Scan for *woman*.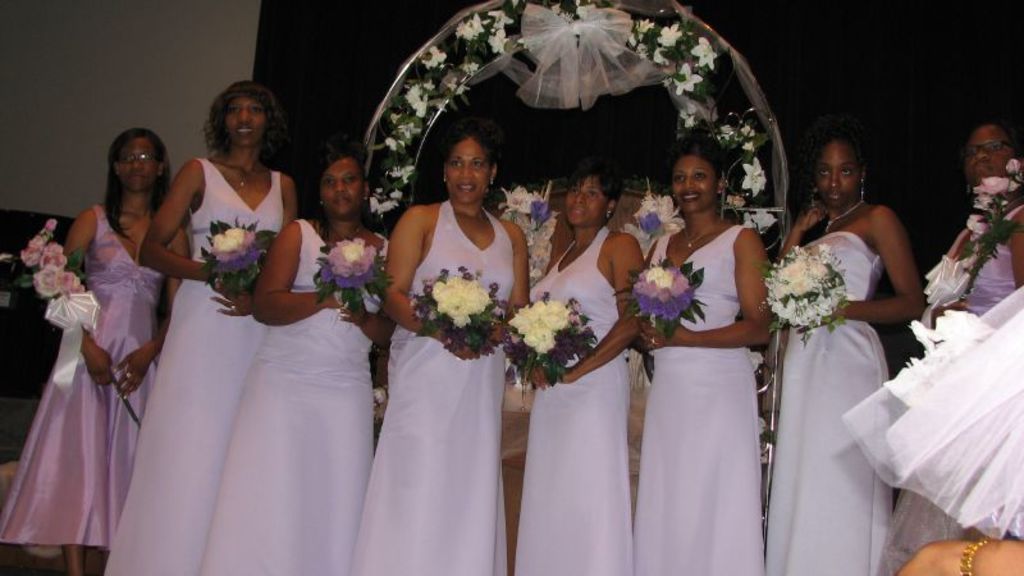
Scan result: <region>0, 125, 188, 575</region>.
